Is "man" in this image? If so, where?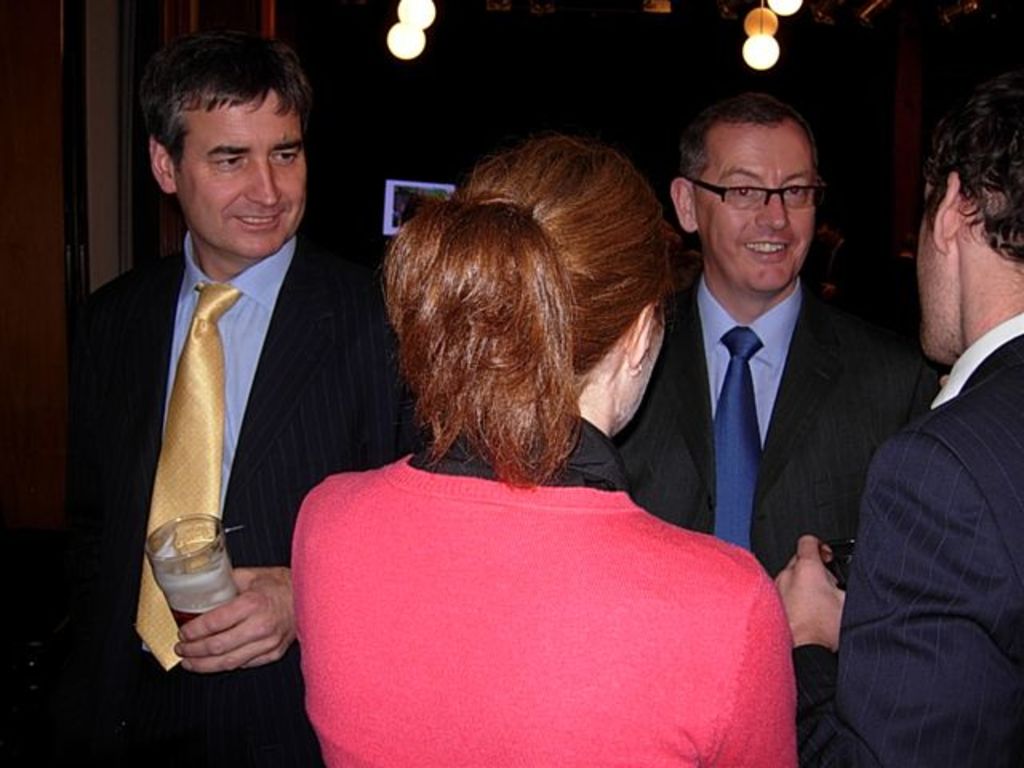
Yes, at select_region(611, 102, 931, 766).
